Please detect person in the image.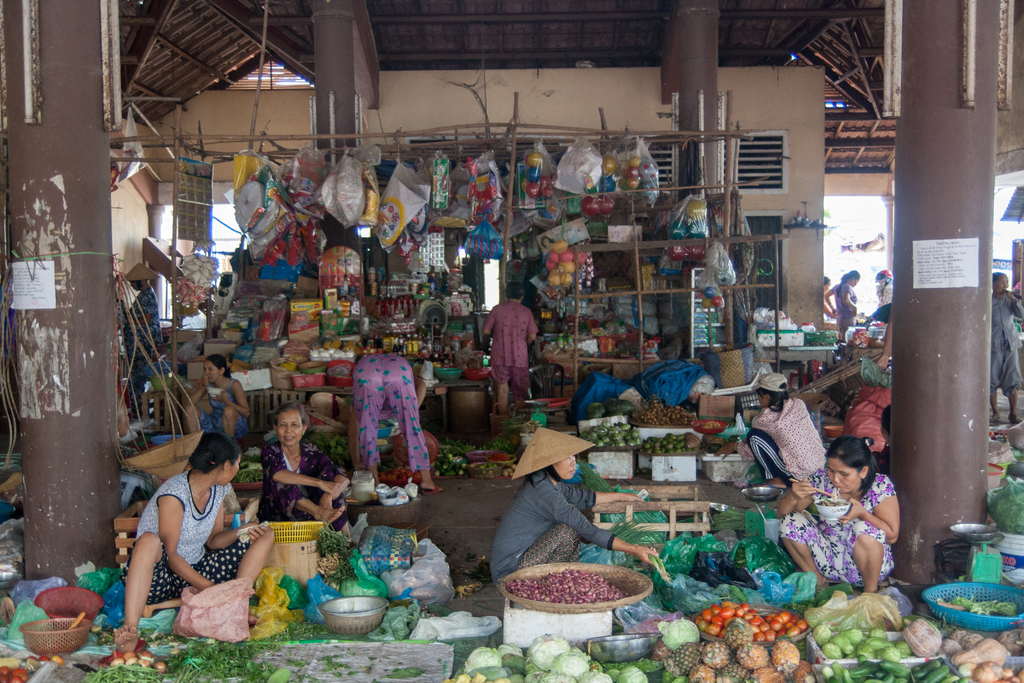
822 265 863 338.
